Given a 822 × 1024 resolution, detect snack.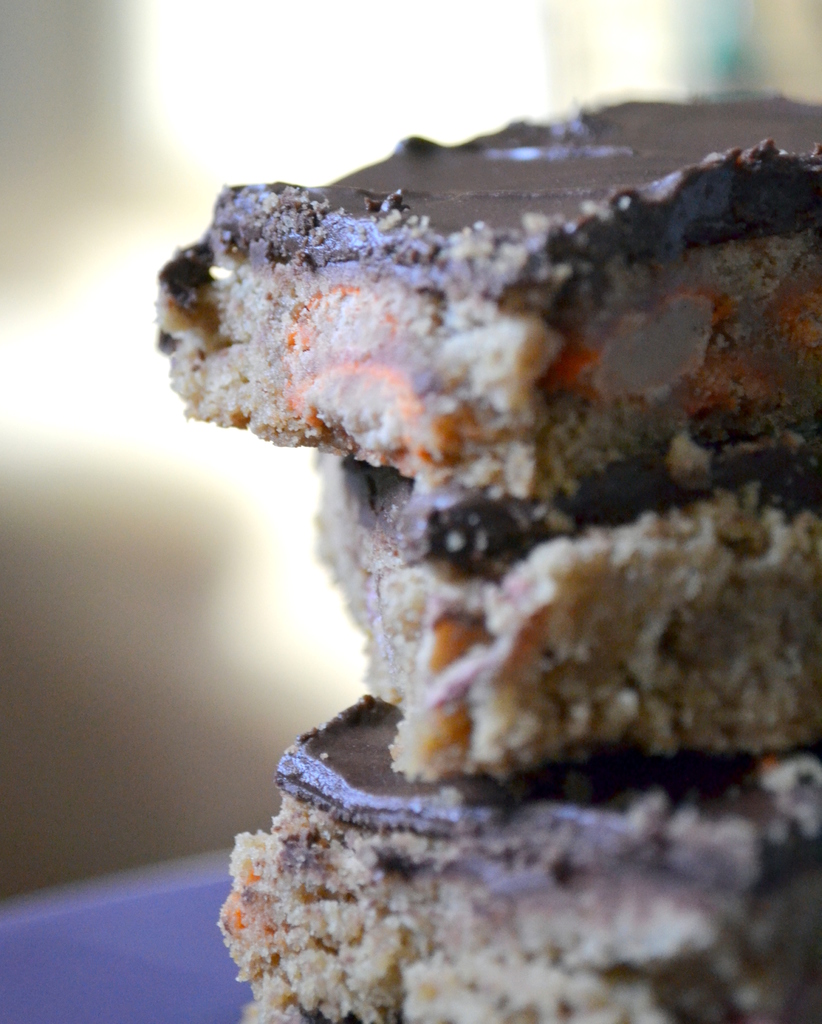
pyautogui.locateOnScreen(144, 92, 821, 522).
